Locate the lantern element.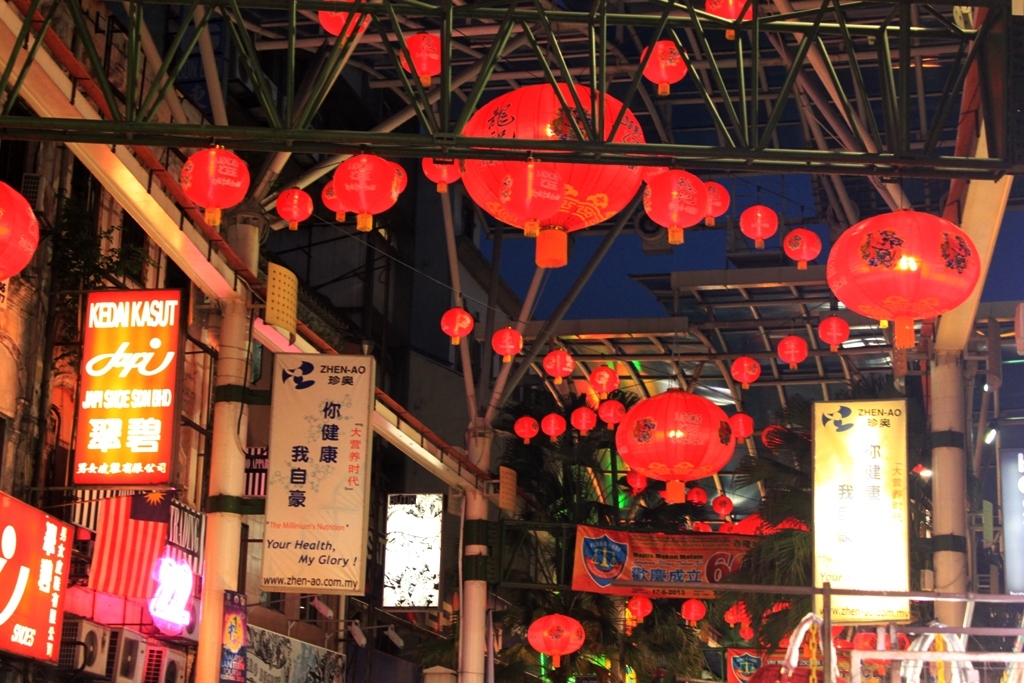
Element bbox: locate(458, 76, 646, 269).
